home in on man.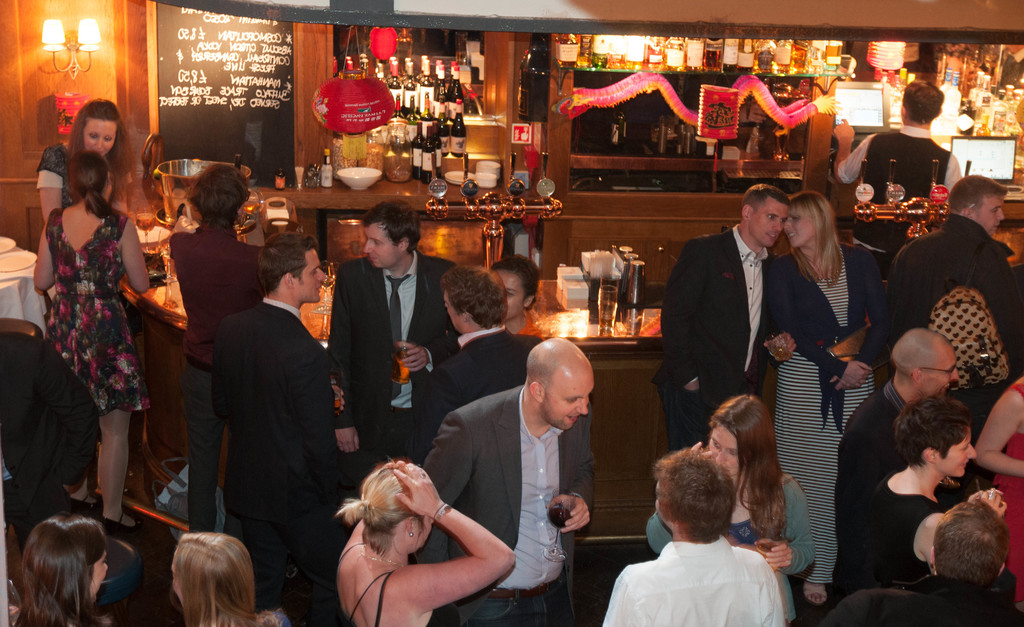
Homed in at 163,161,273,533.
